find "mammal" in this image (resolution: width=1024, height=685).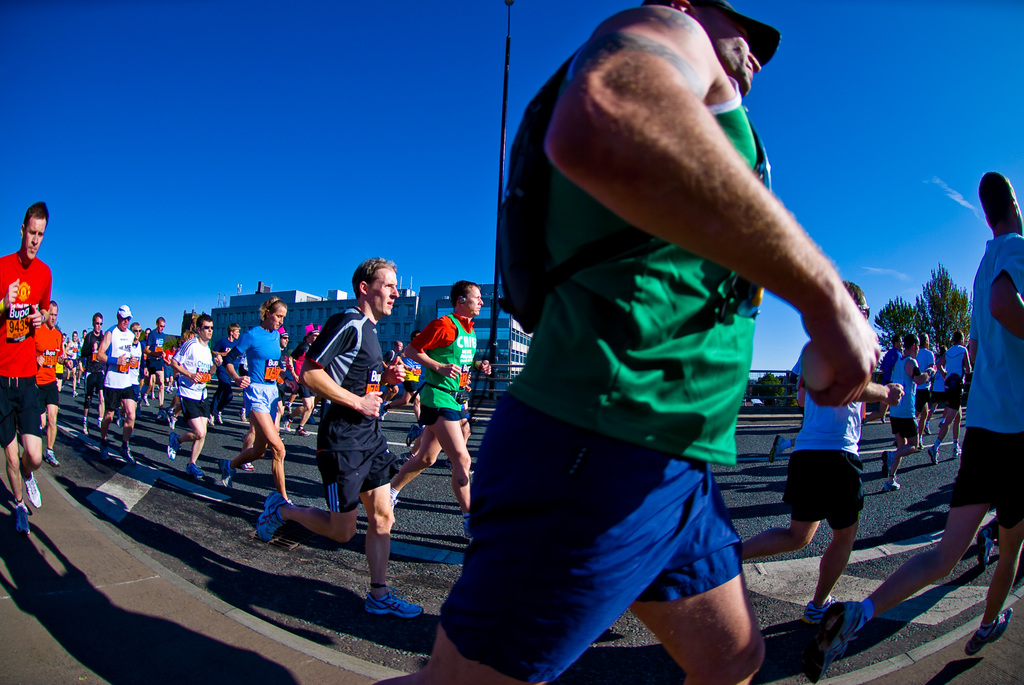
pyautogui.locateOnScreen(812, 175, 1023, 678).
